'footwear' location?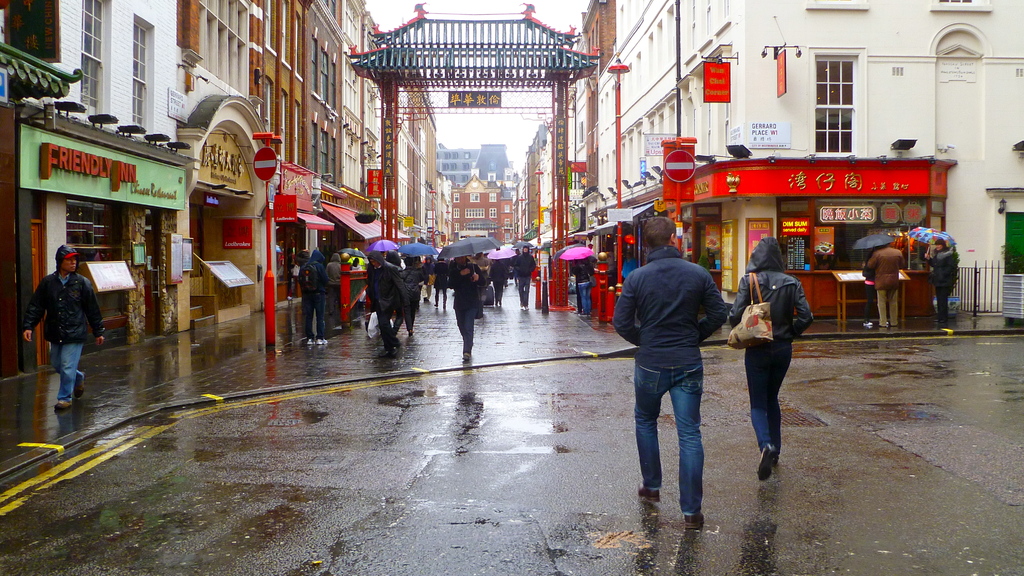
crop(73, 374, 85, 398)
